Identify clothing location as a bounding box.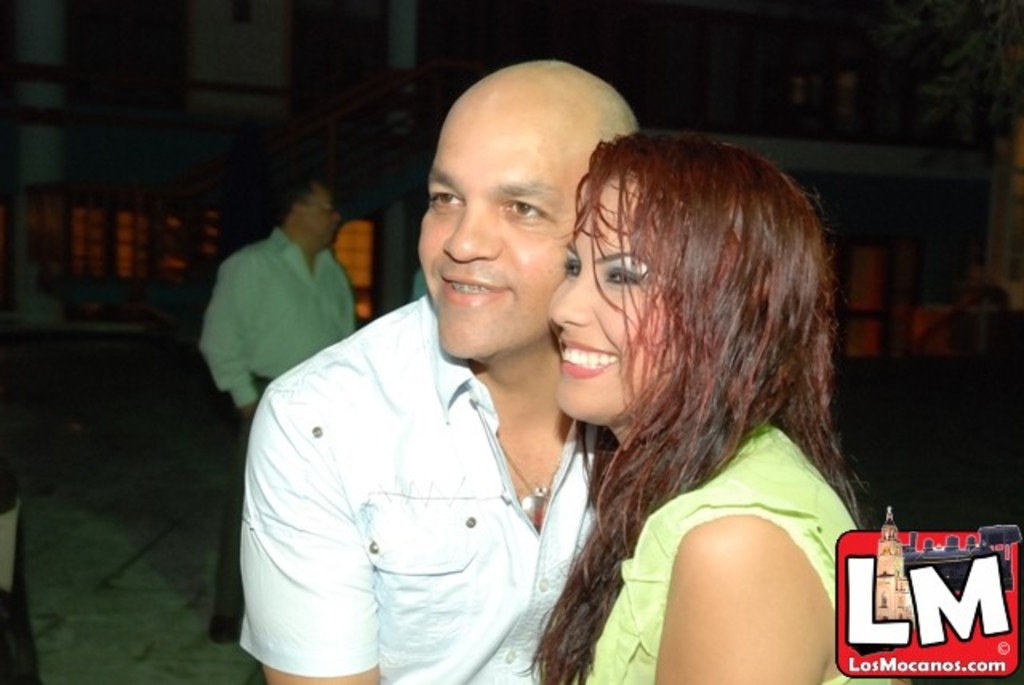
bbox(232, 266, 614, 677).
